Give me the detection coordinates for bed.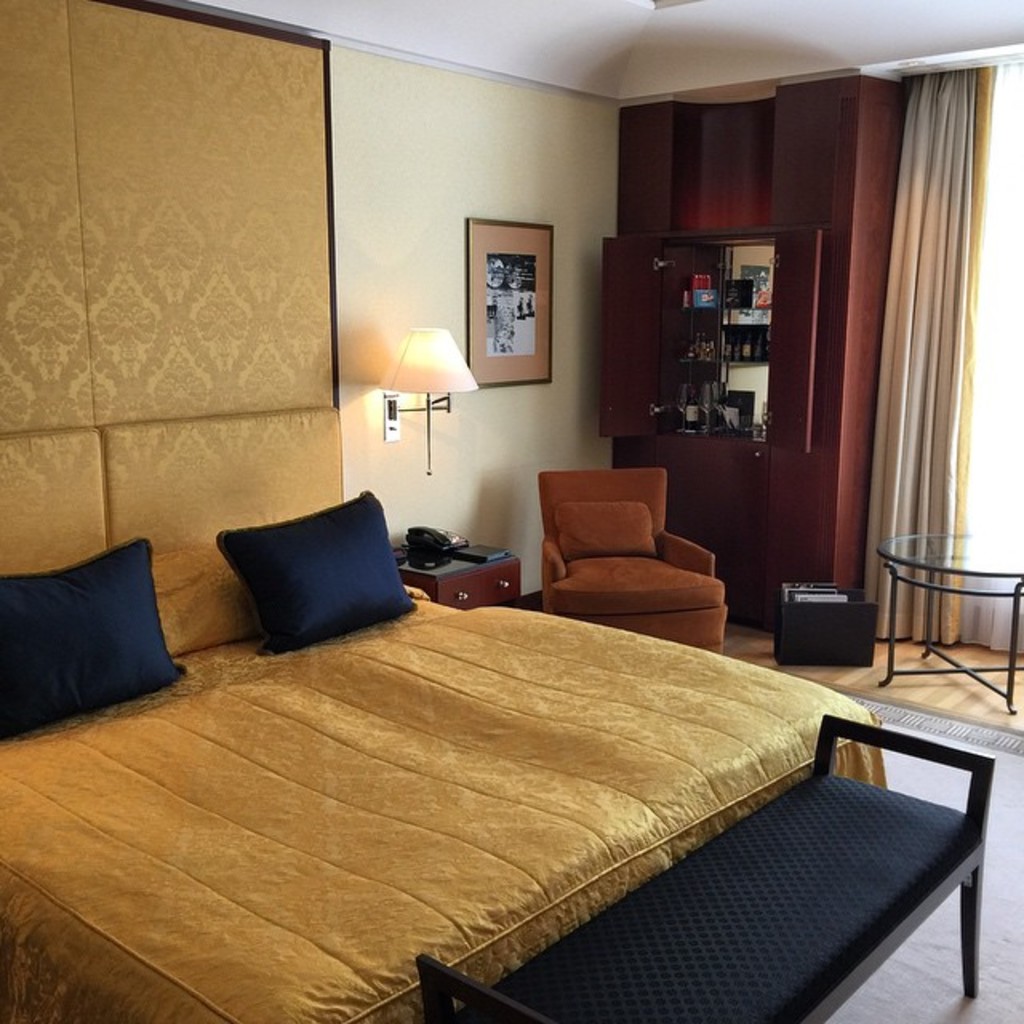
0/0/894/1022.
